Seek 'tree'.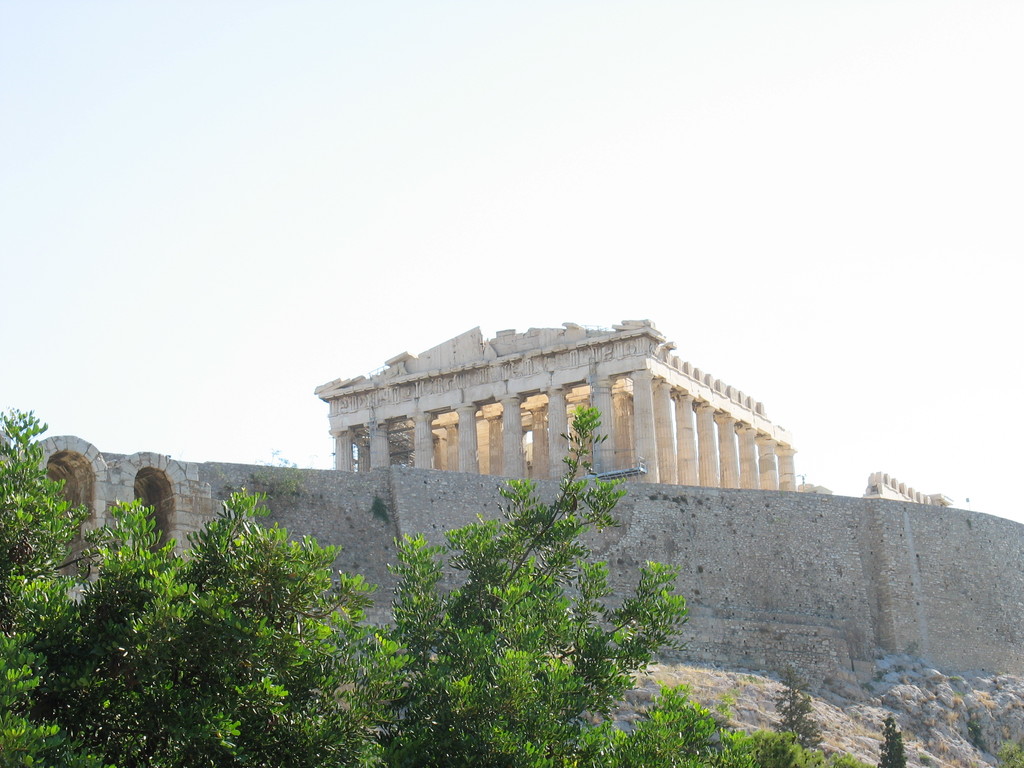
776 657 819 748.
